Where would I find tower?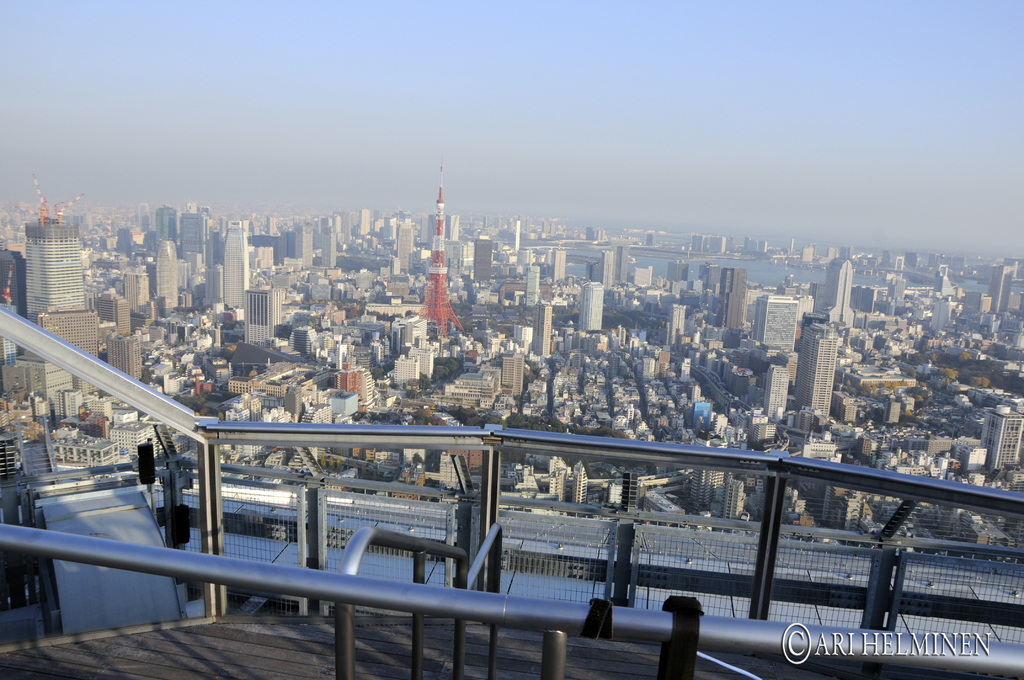
At box=[532, 305, 559, 362].
